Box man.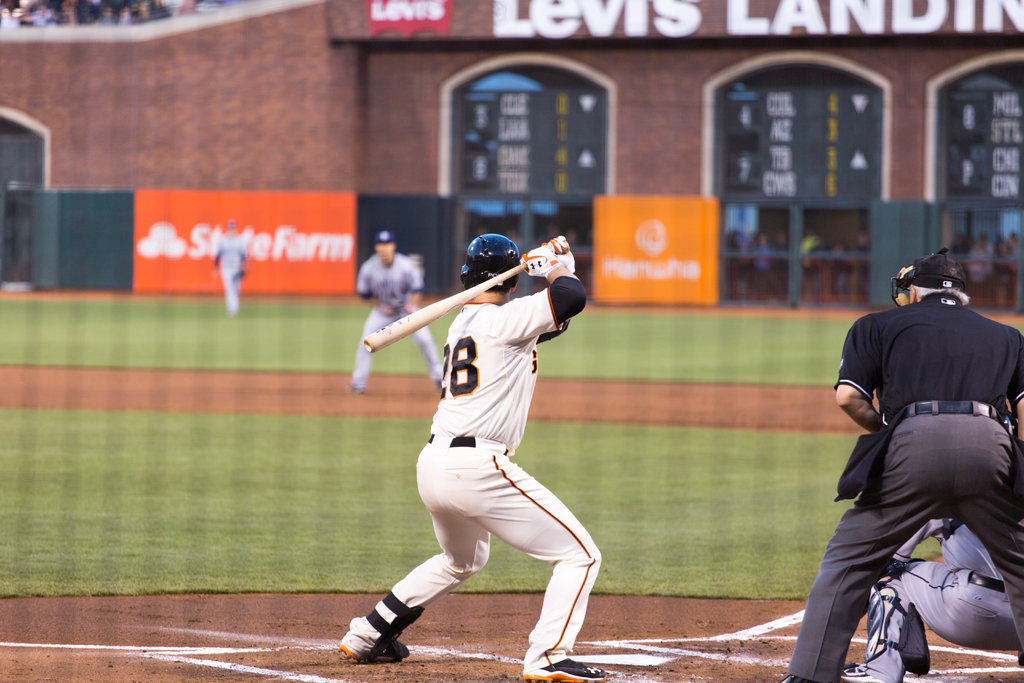
[343,222,448,393].
